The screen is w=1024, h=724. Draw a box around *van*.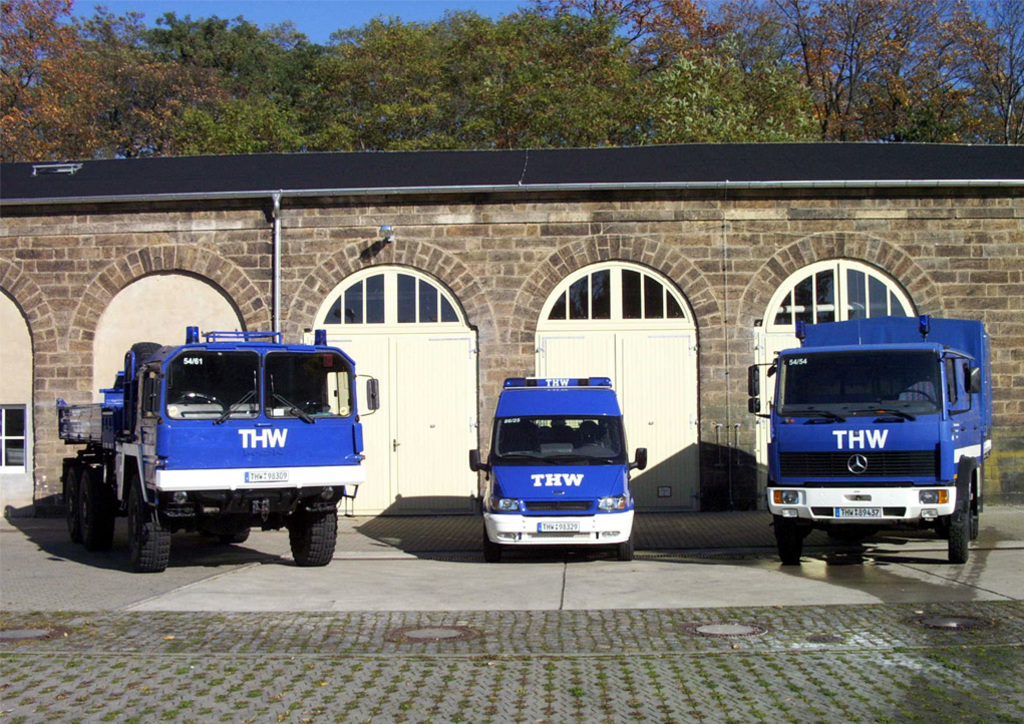
bbox=[466, 372, 651, 560].
